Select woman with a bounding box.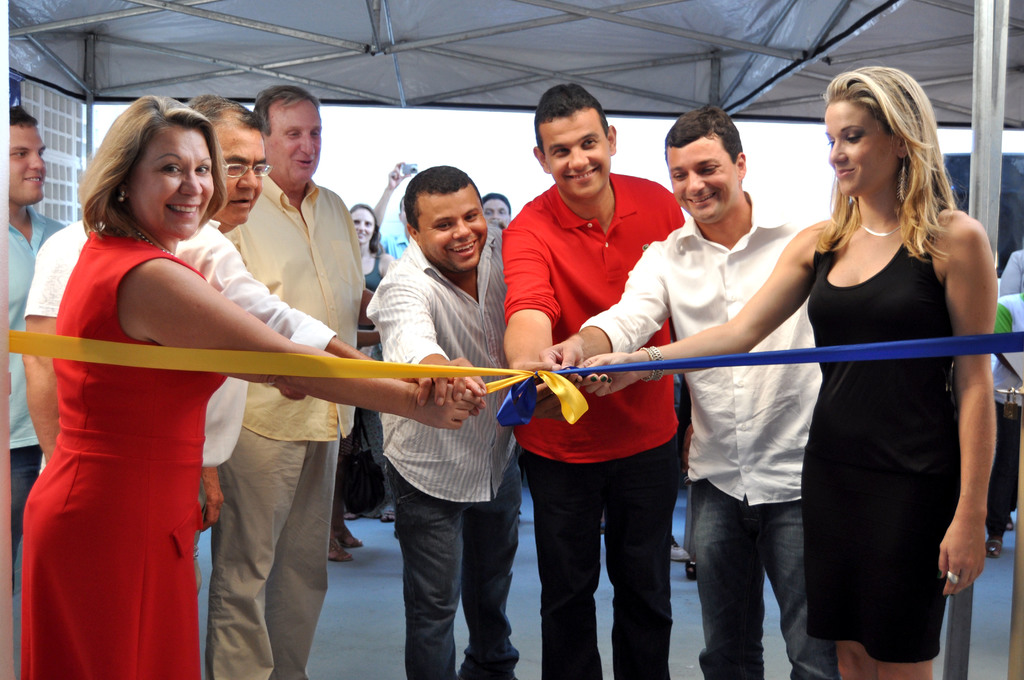
BBox(561, 64, 1000, 679).
